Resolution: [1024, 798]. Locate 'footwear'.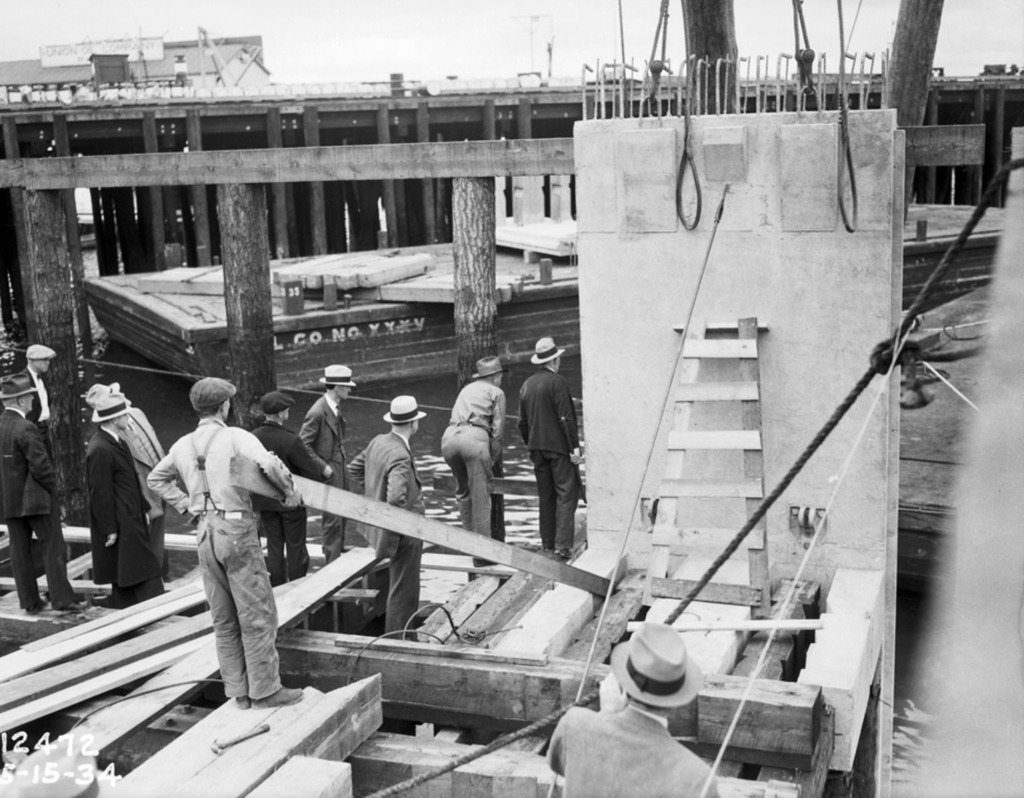
{"left": 29, "top": 594, "right": 47, "bottom": 614}.
